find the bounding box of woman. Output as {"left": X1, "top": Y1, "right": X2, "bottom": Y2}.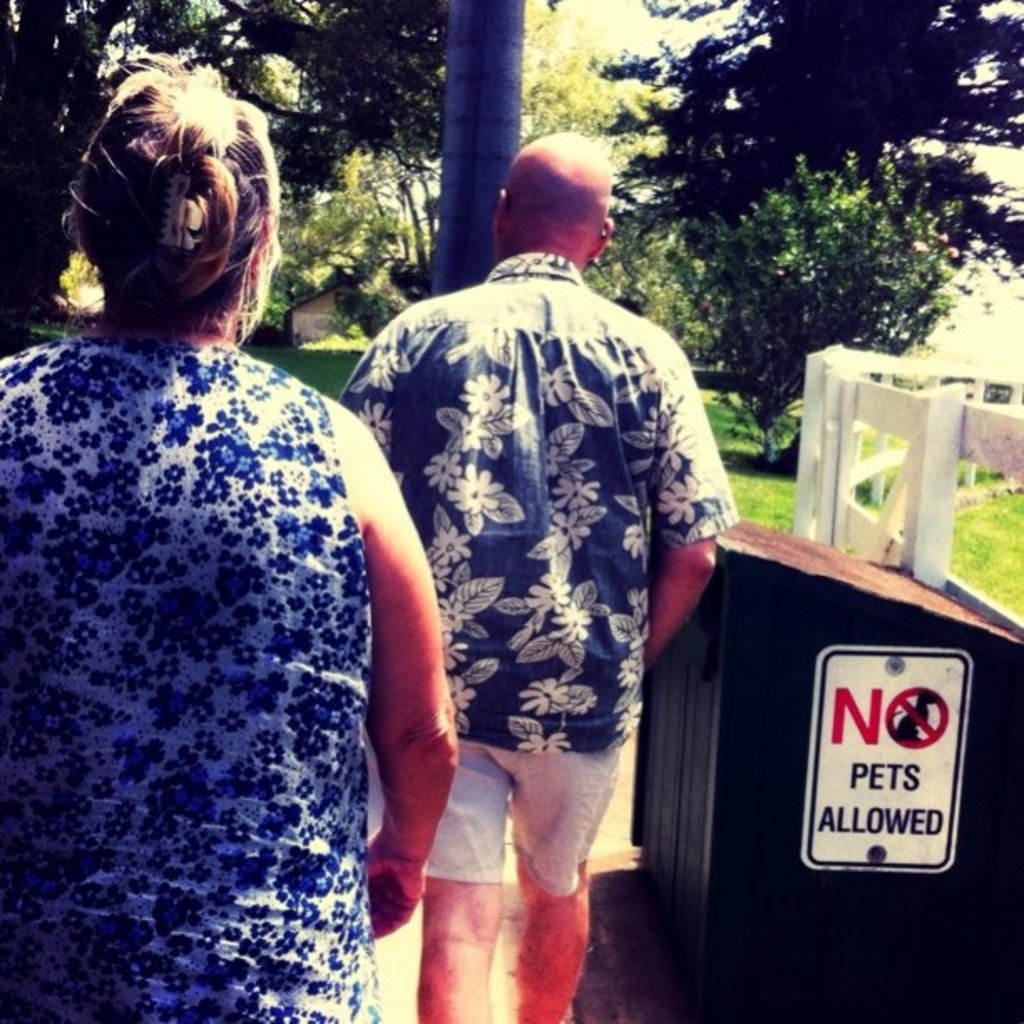
{"left": 3, "top": 95, "right": 433, "bottom": 999}.
